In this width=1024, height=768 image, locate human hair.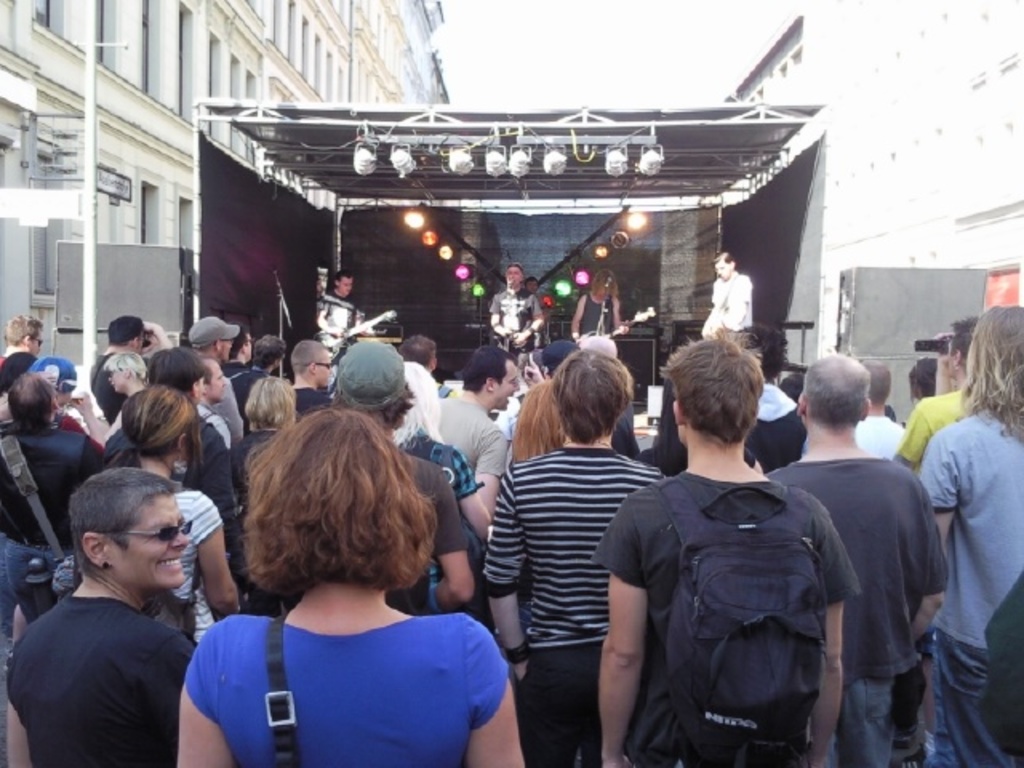
Bounding box: bbox=[774, 373, 803, 403].
